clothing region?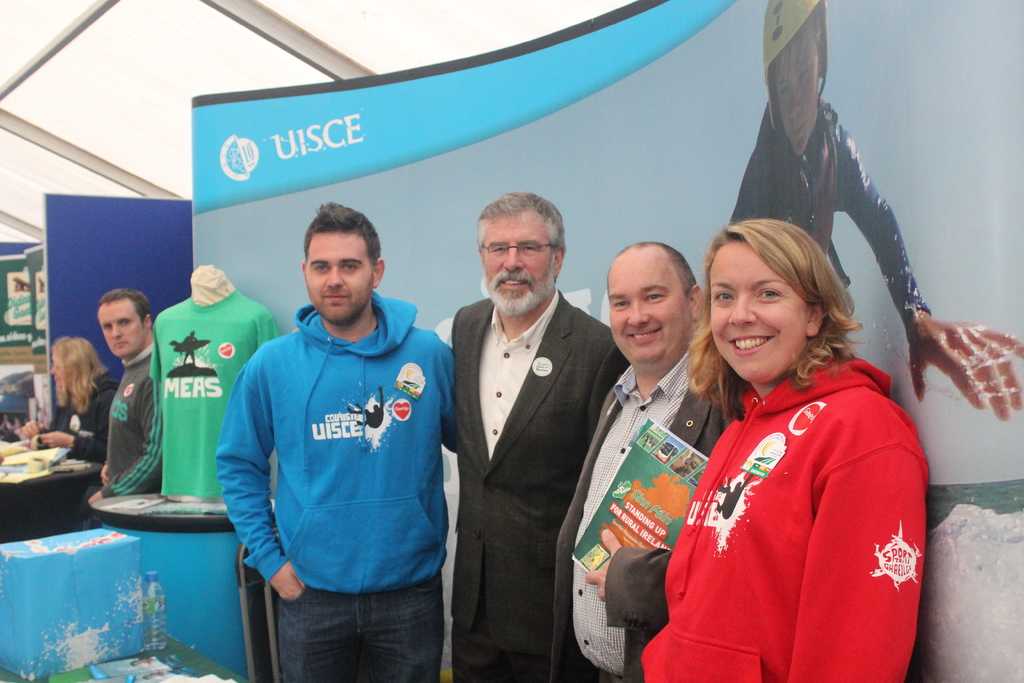
[215, 289, 456, 682]
